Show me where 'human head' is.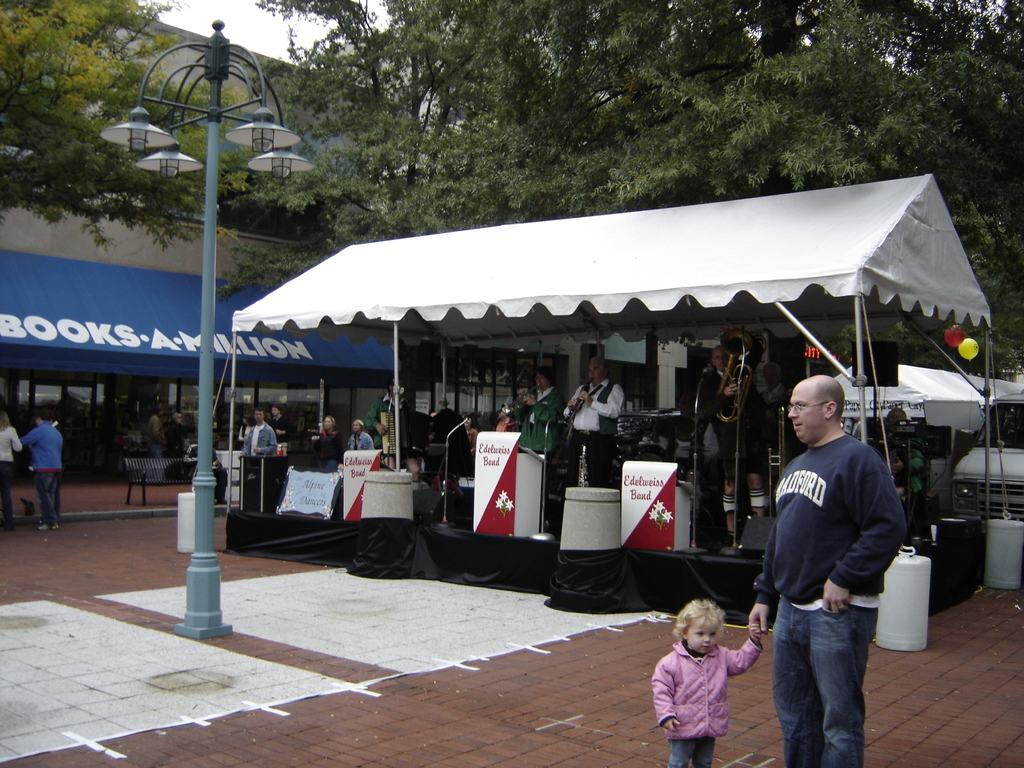
'human head' is at pyautogui.locateOnScreen(29, 410, 54, 430).
